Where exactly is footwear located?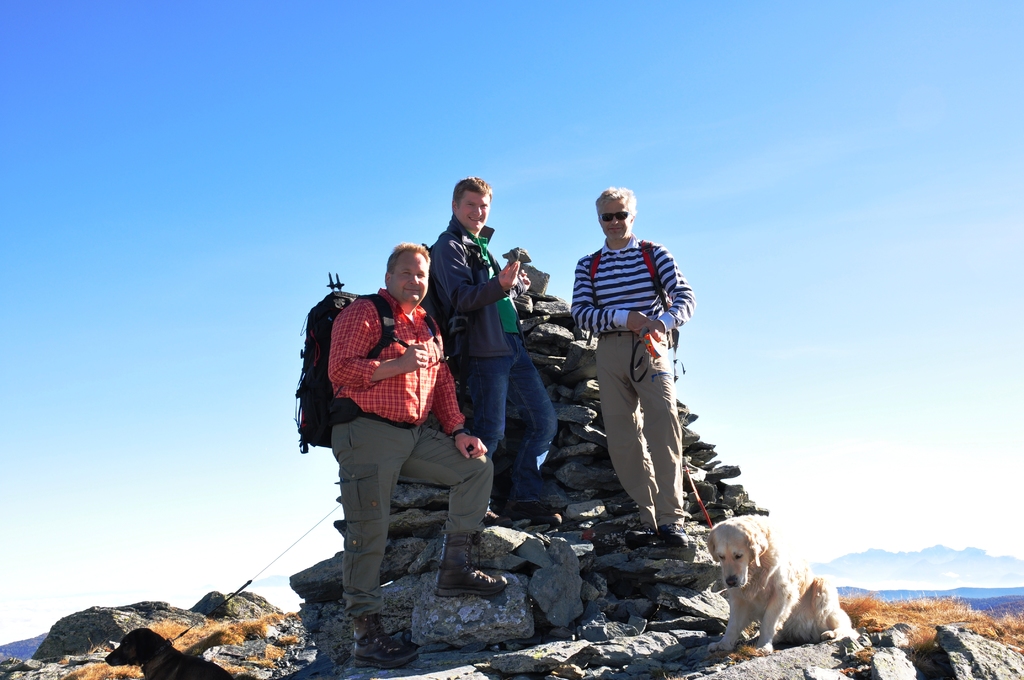
Its bounding box is box(658, 523, 688, 549).
